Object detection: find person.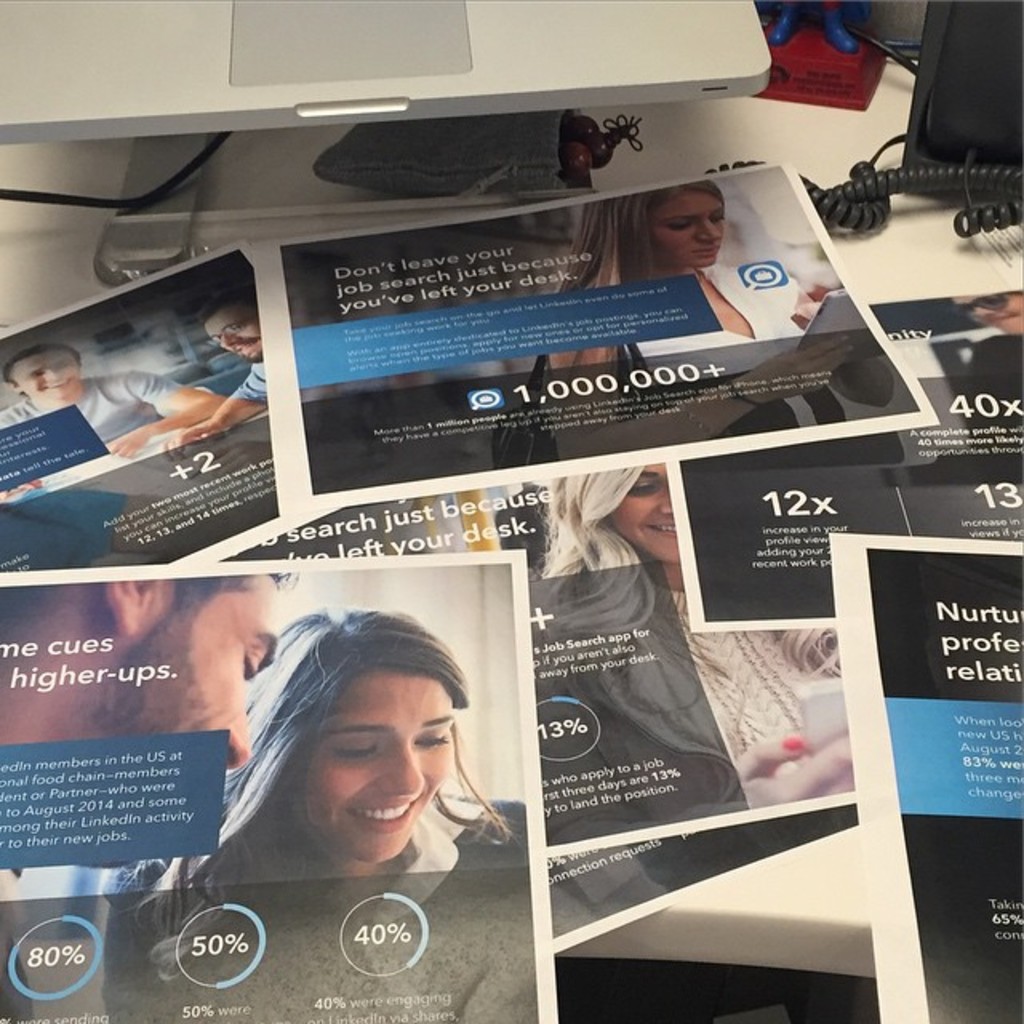
region(0, 570, 296, 1022).
